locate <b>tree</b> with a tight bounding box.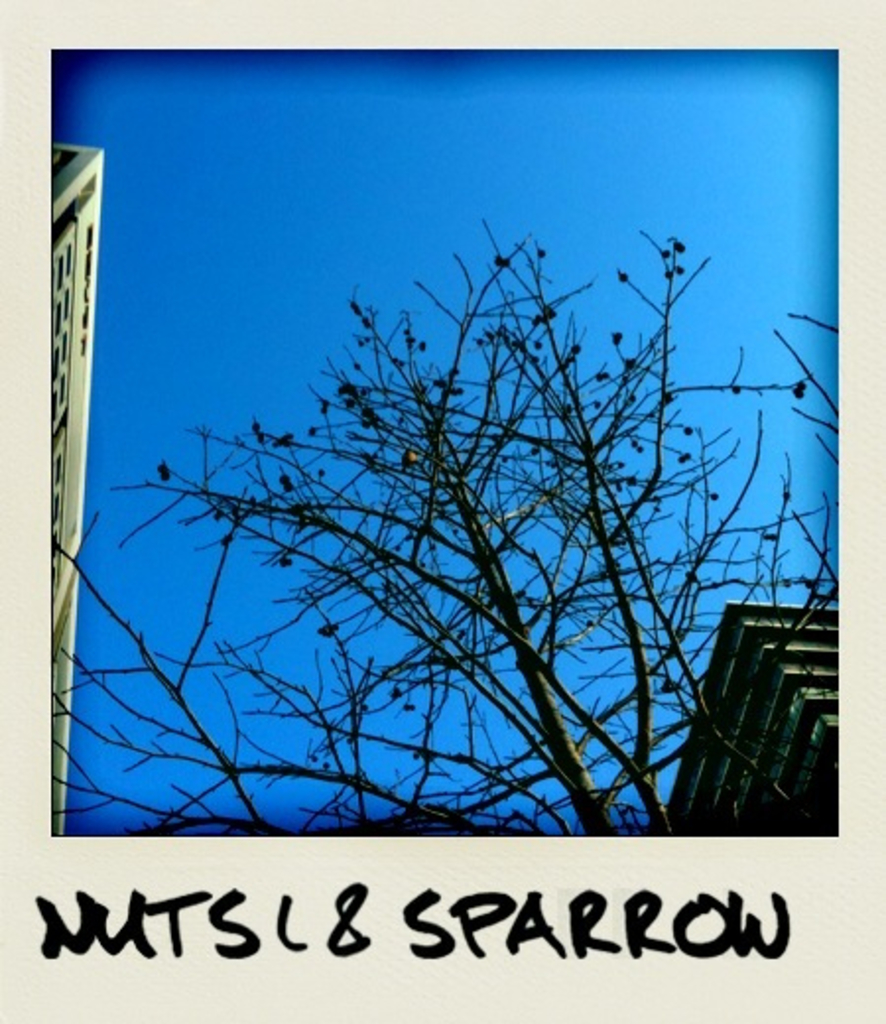
box(55, 100, 843, 882).
